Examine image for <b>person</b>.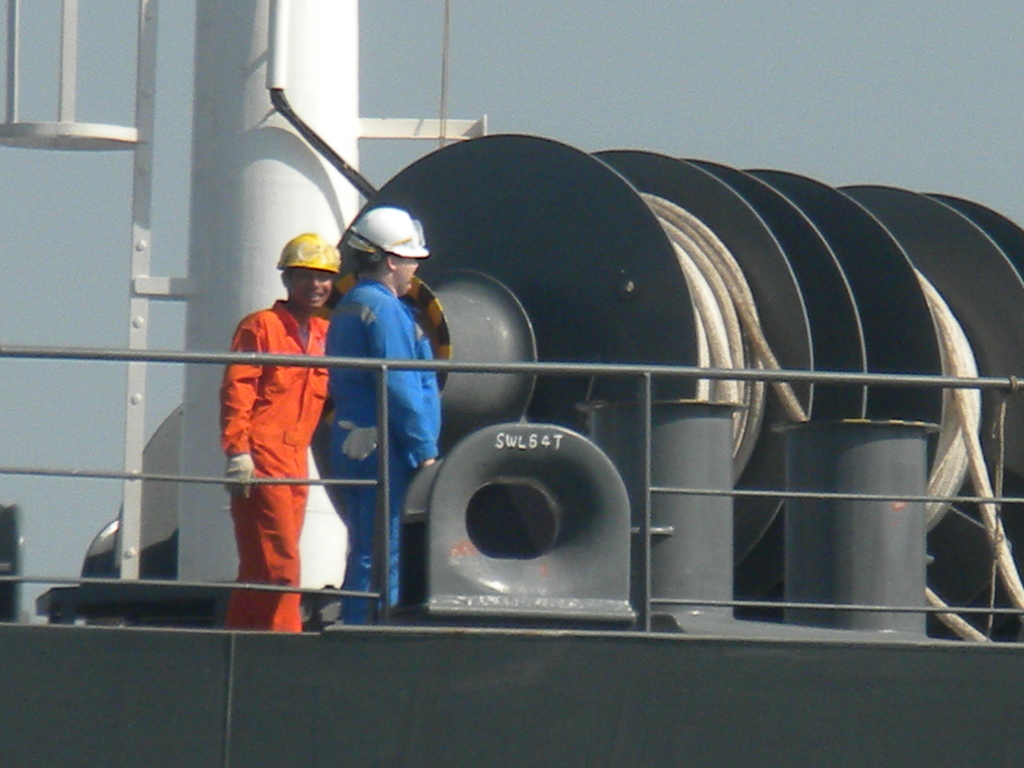
Examination result: bbox(209, 218, 351, 629).
